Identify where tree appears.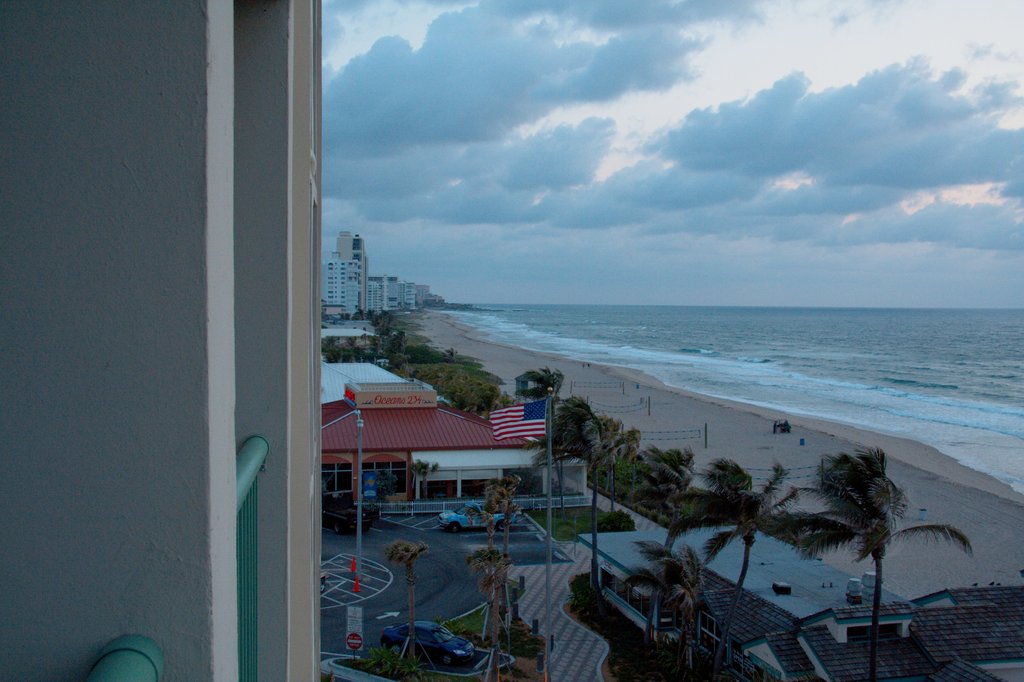
Appears at l=385, t=540, r=431, b=664.
